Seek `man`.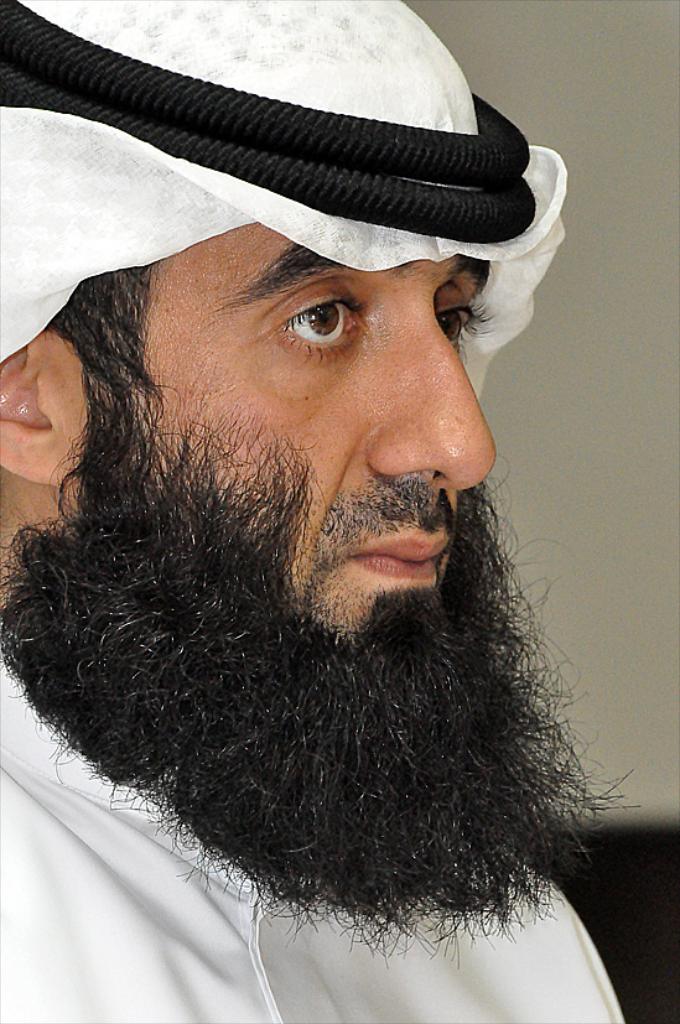
[x1=0, y1=0, x2=626, y2=1023].
